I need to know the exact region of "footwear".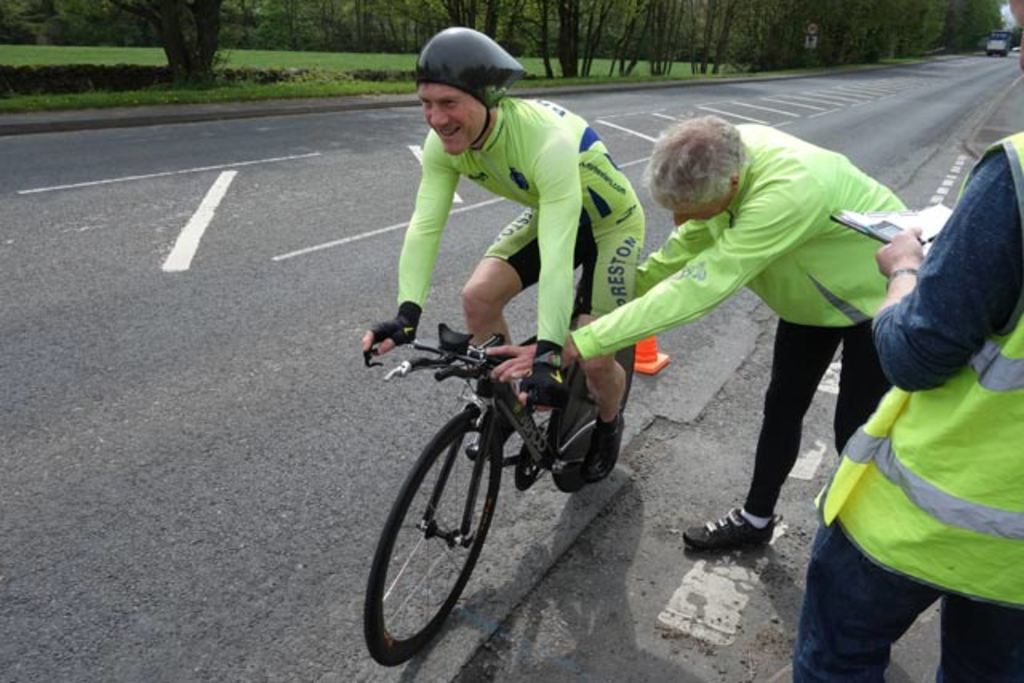
Region: crop(670, 504, 774, 553).
